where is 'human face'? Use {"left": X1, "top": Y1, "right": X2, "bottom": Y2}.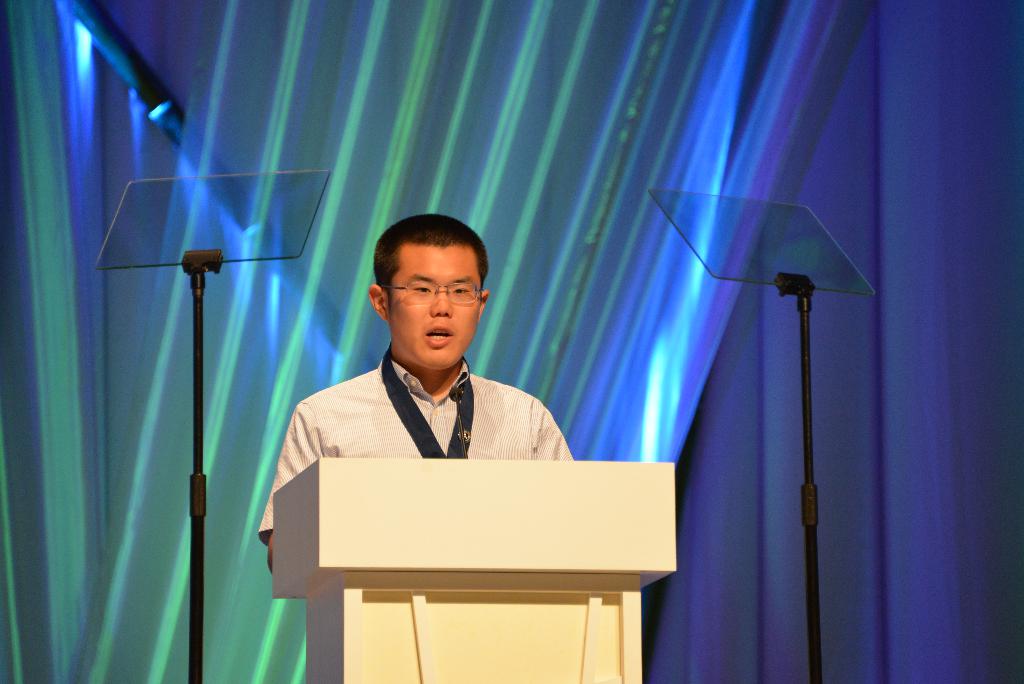
{"left": 385, "top": 241, "right": 479, "bottom": 372}.
